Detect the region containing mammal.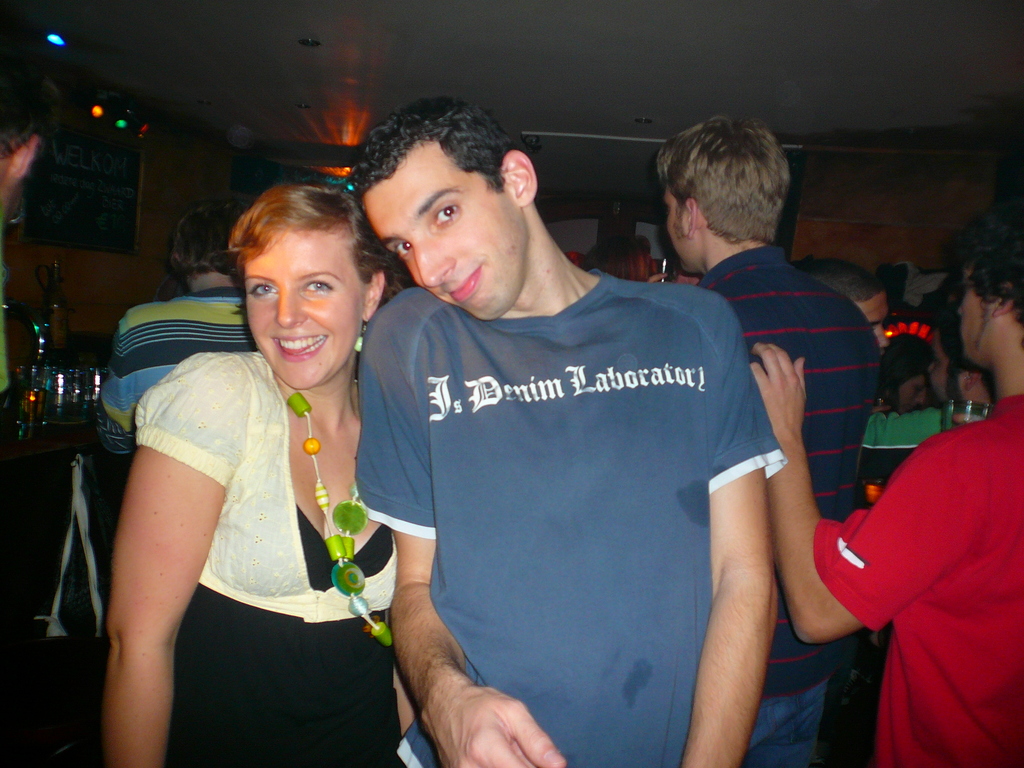
Rect(352, 93, 791, 767).
